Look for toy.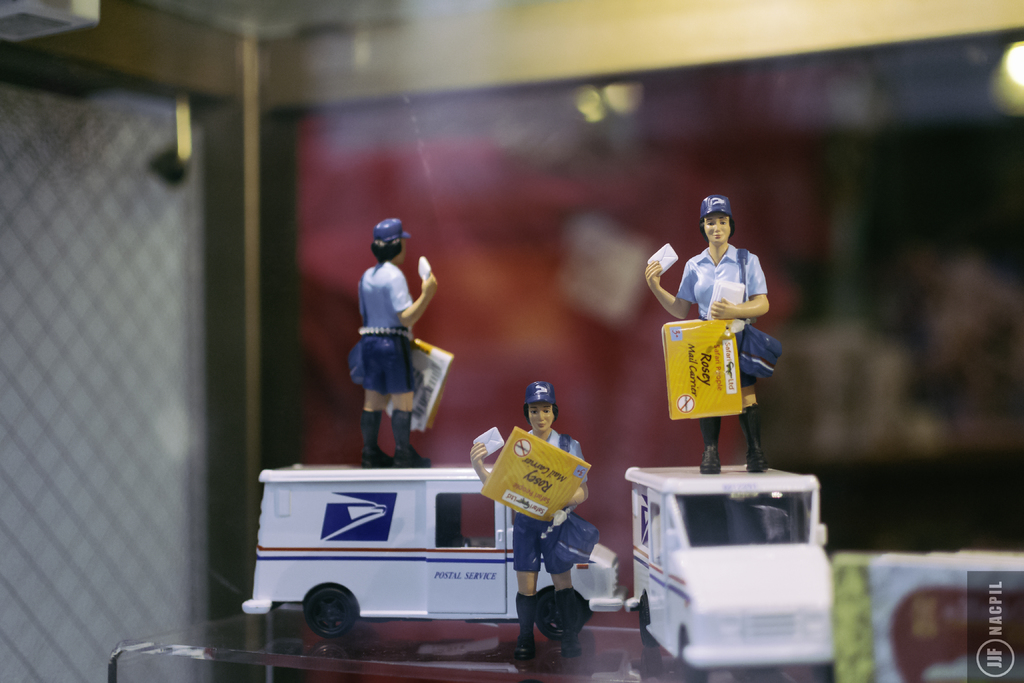
Found: bbox=[242, 461, 628, 638].
